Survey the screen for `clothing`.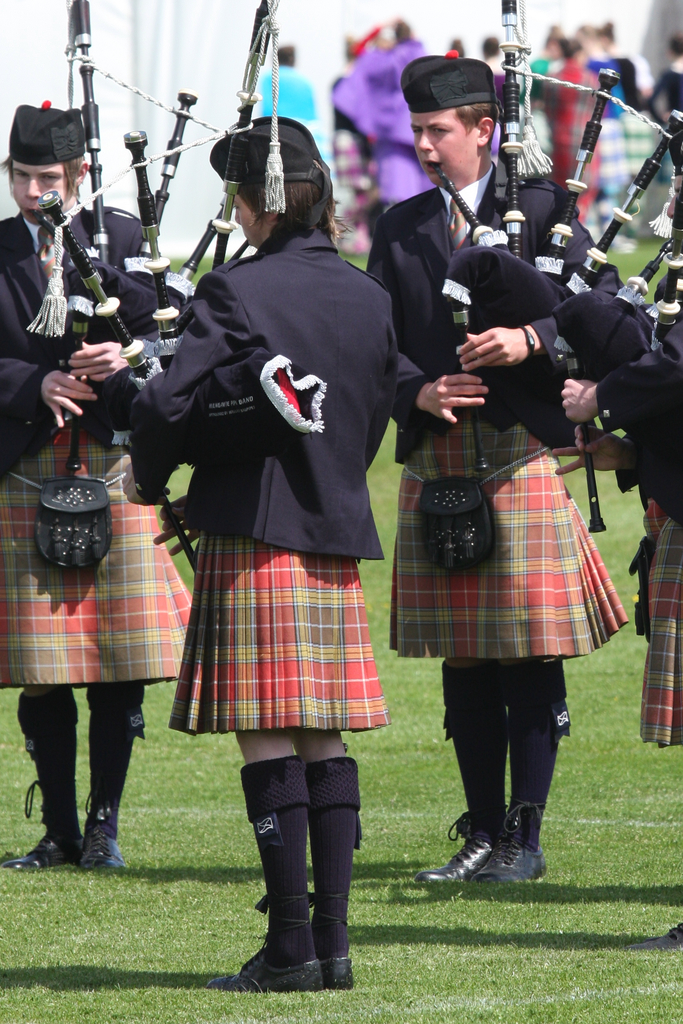
Survey found: <bbox>588, 325, 682, 510</bbox>.
